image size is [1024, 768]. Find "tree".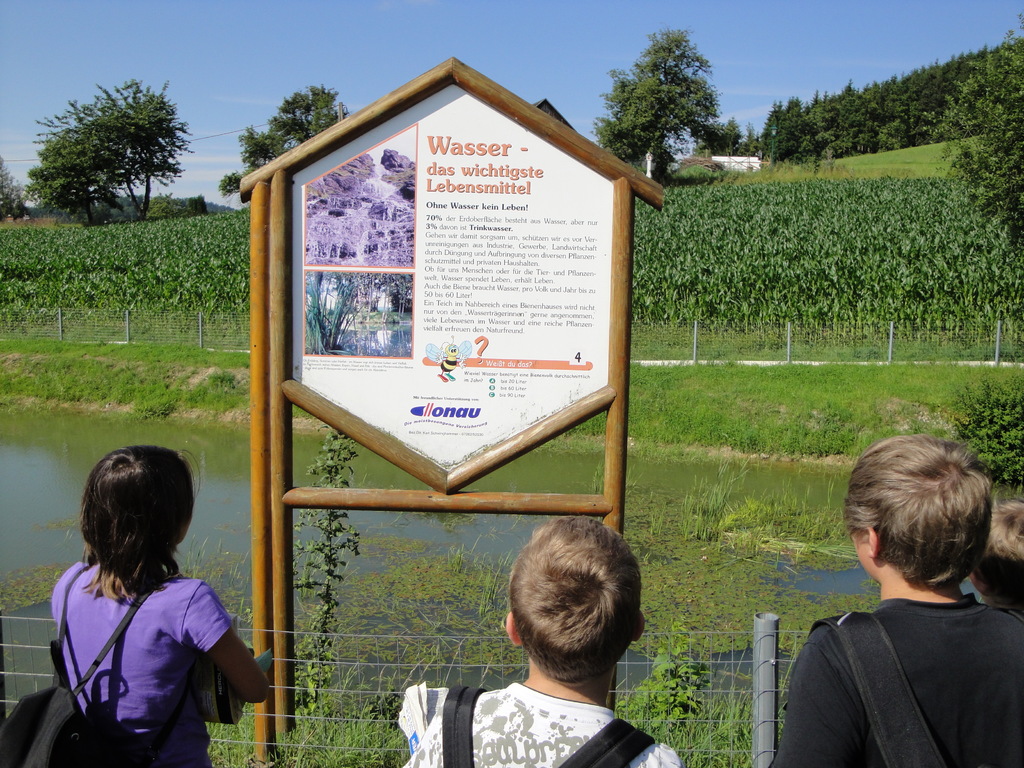
x1=600 y1=20 x2=737 y2=178.
